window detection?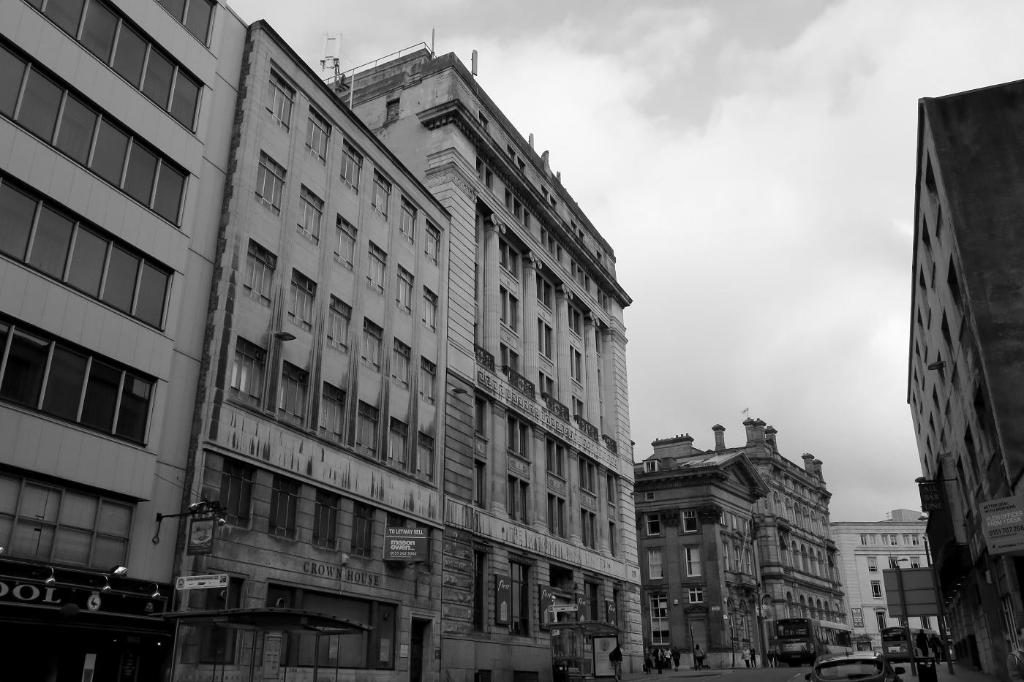
<bbox>345, 499, 373, 558</bbox>
